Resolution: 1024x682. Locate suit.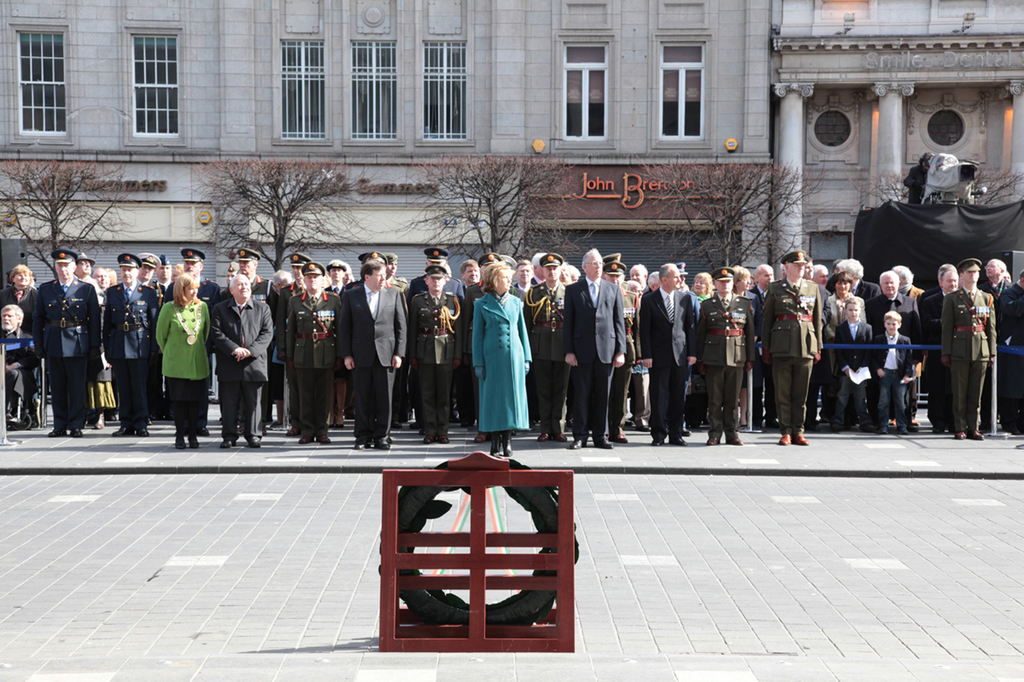
x1=350 y1=279 x2=408 y2=417.
